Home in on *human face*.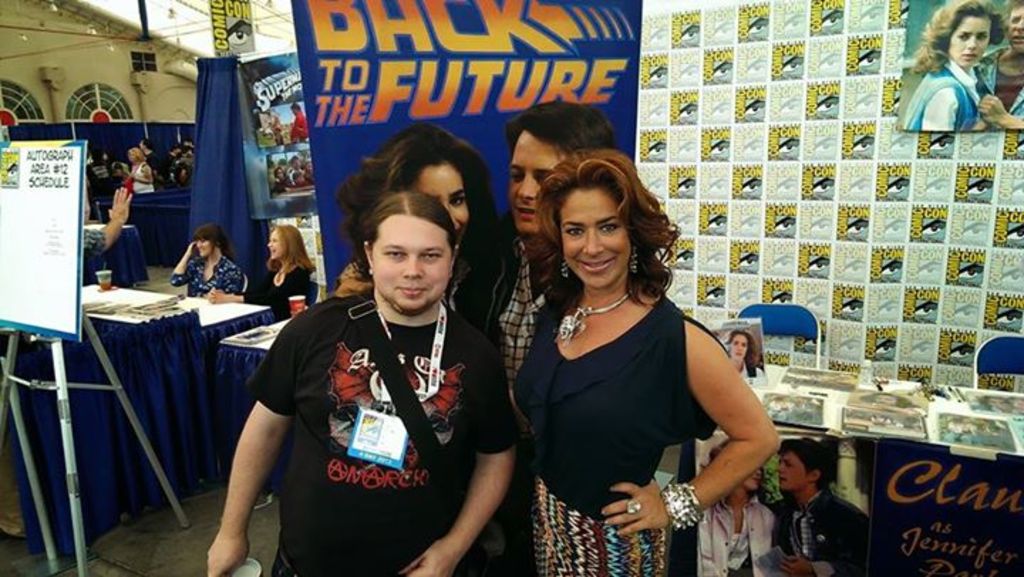
Homed in at Rect(371, 210, 451, 308).
